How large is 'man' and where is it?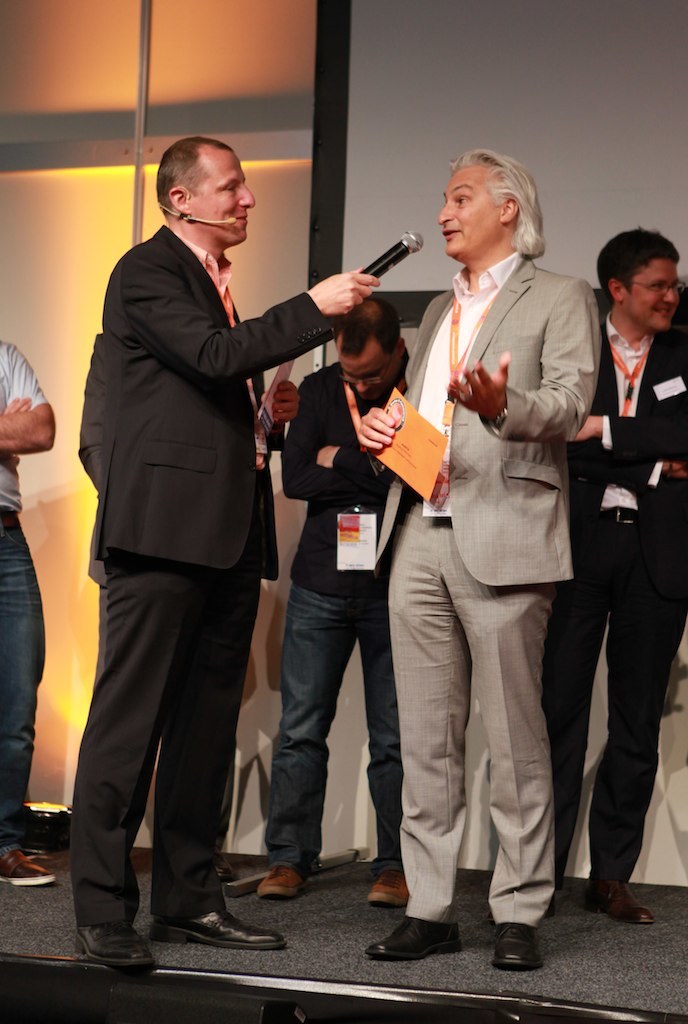
Bounding box: {"left": 0, "top": 329, "right": 66, "bottom": 895}.
